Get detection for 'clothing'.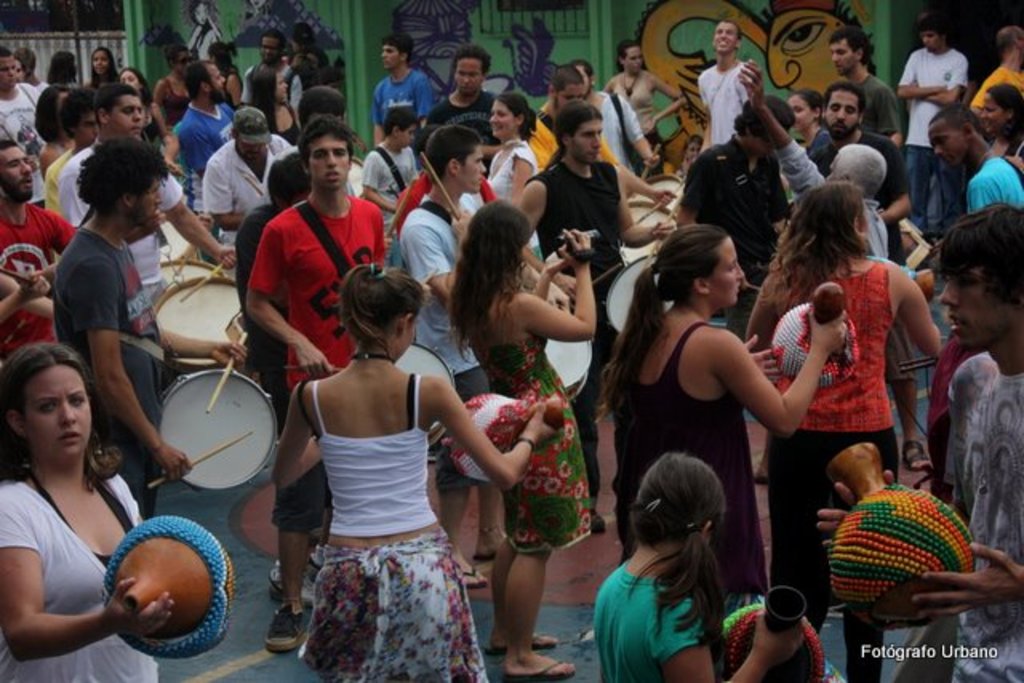
Detection: locate(374, 67, 434, 152).
